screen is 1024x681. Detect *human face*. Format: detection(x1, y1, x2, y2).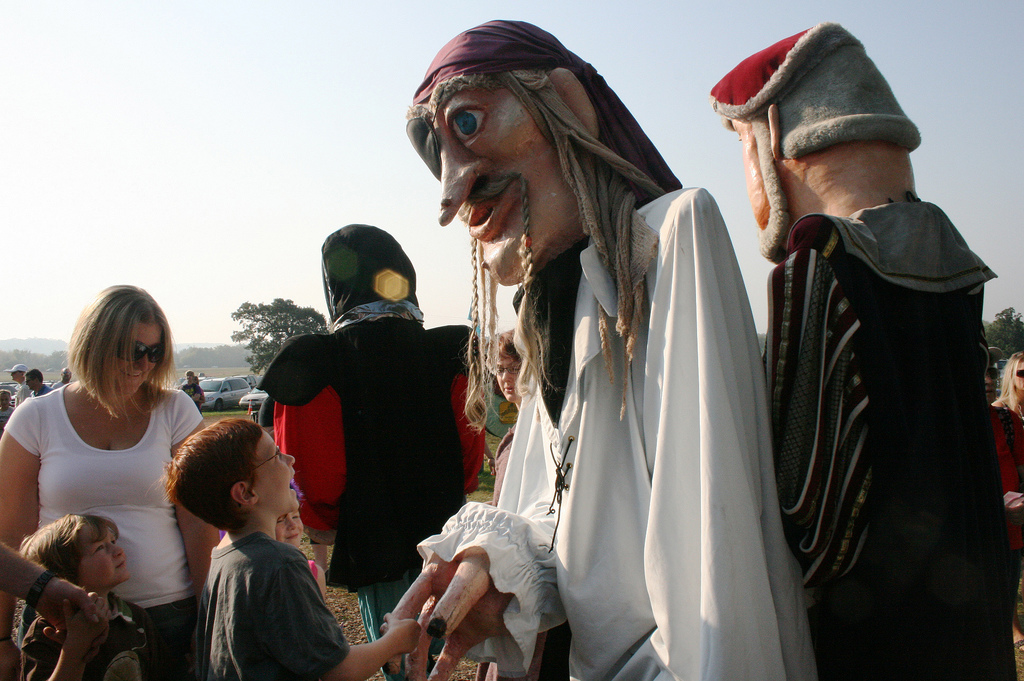
detection(1011, 352, 1023, 397).
